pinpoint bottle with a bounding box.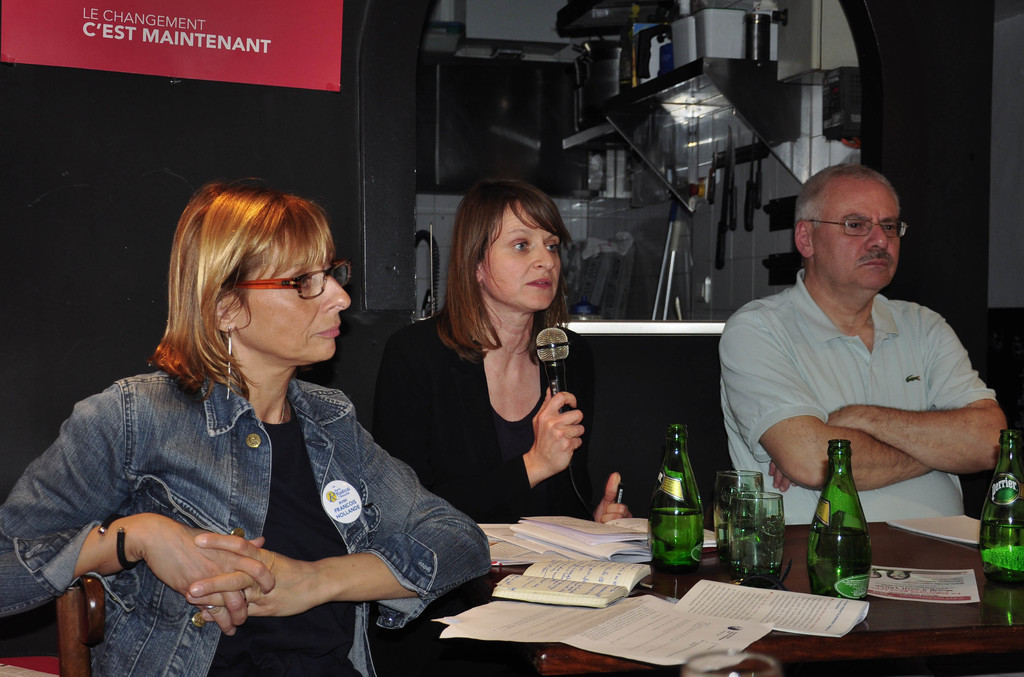
{"x1": 804, "y1": 441, "x2": 872, "y2": 601}.
